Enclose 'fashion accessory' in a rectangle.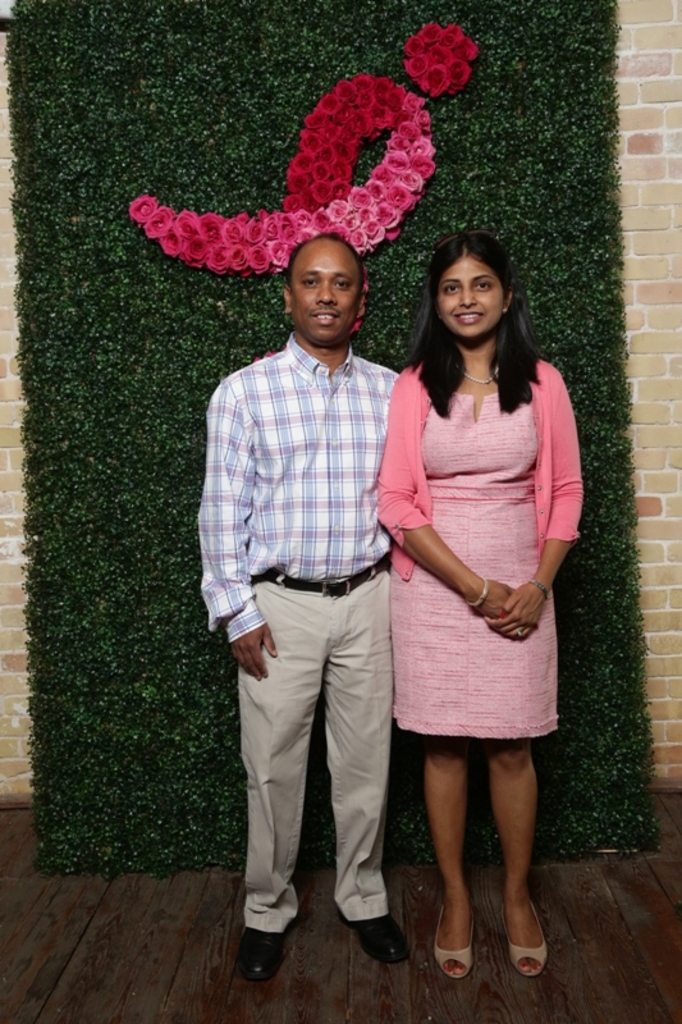
[342, 909, 408, 966].
